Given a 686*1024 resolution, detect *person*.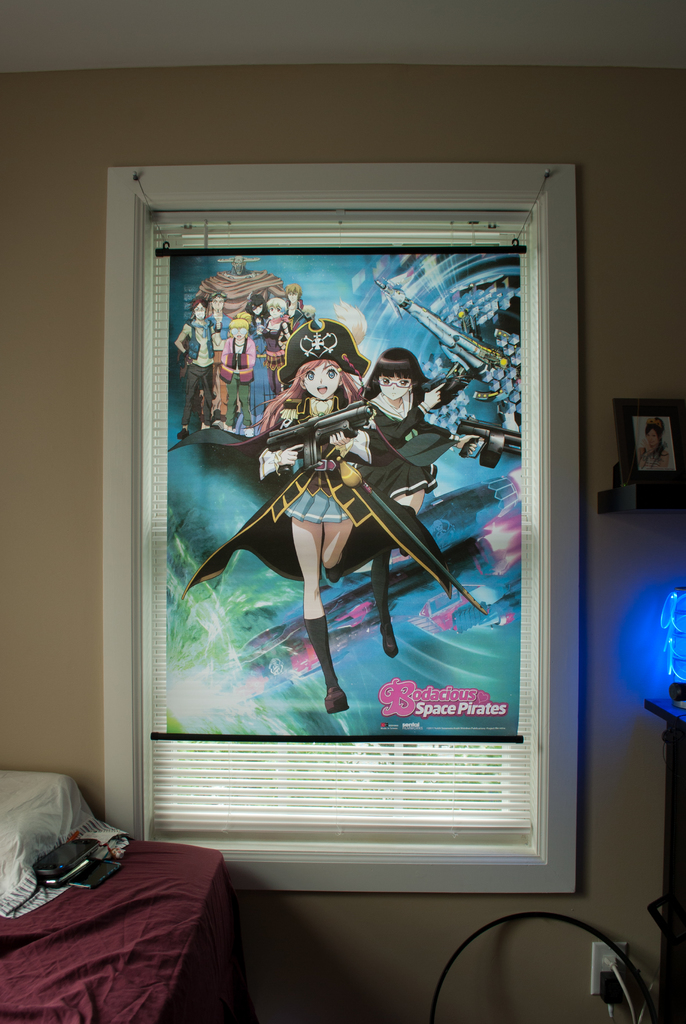
l=261, t=296, r=289, b=397.
